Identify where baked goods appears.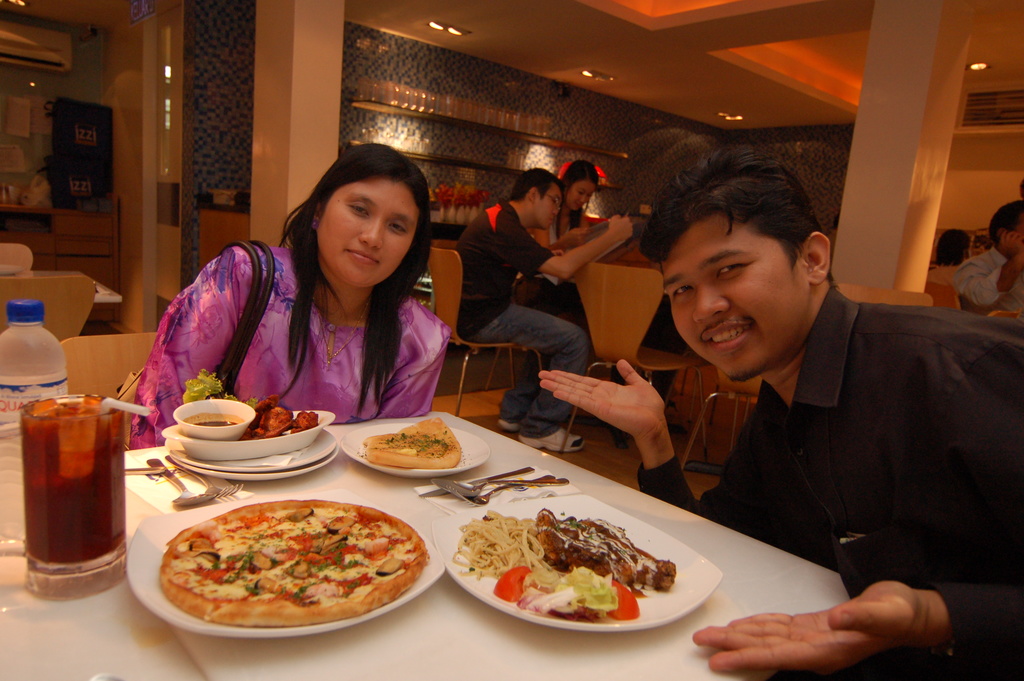
Appears at 154/495/425/628.
